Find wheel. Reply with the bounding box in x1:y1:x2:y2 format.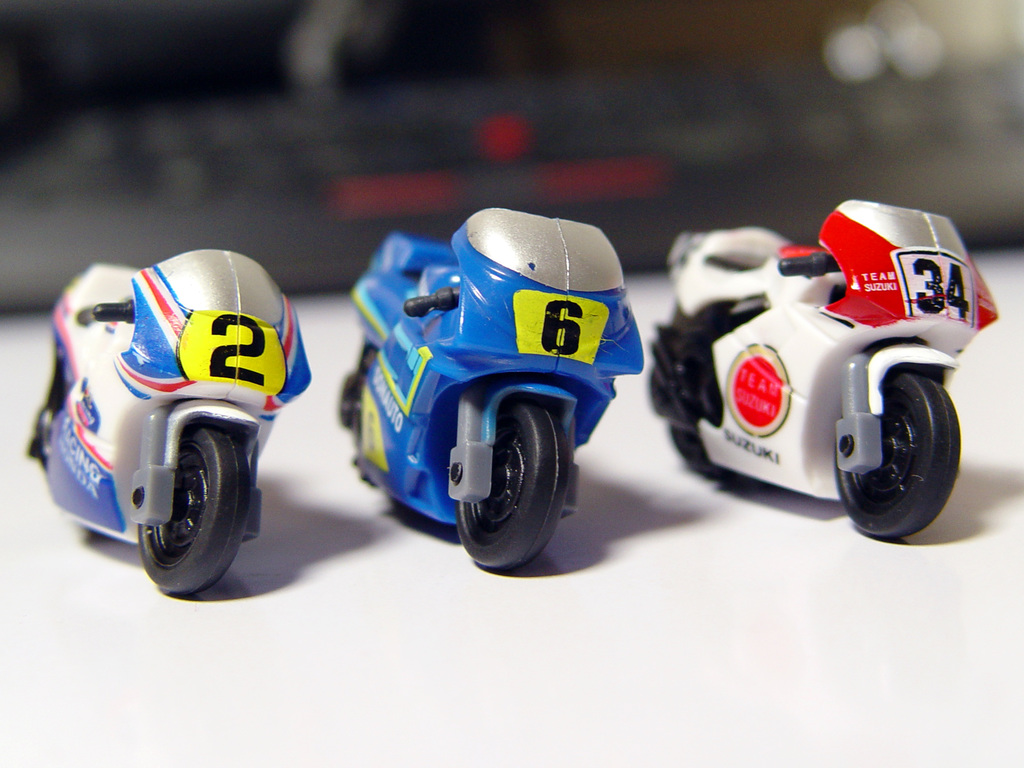
668:302:732:479.
